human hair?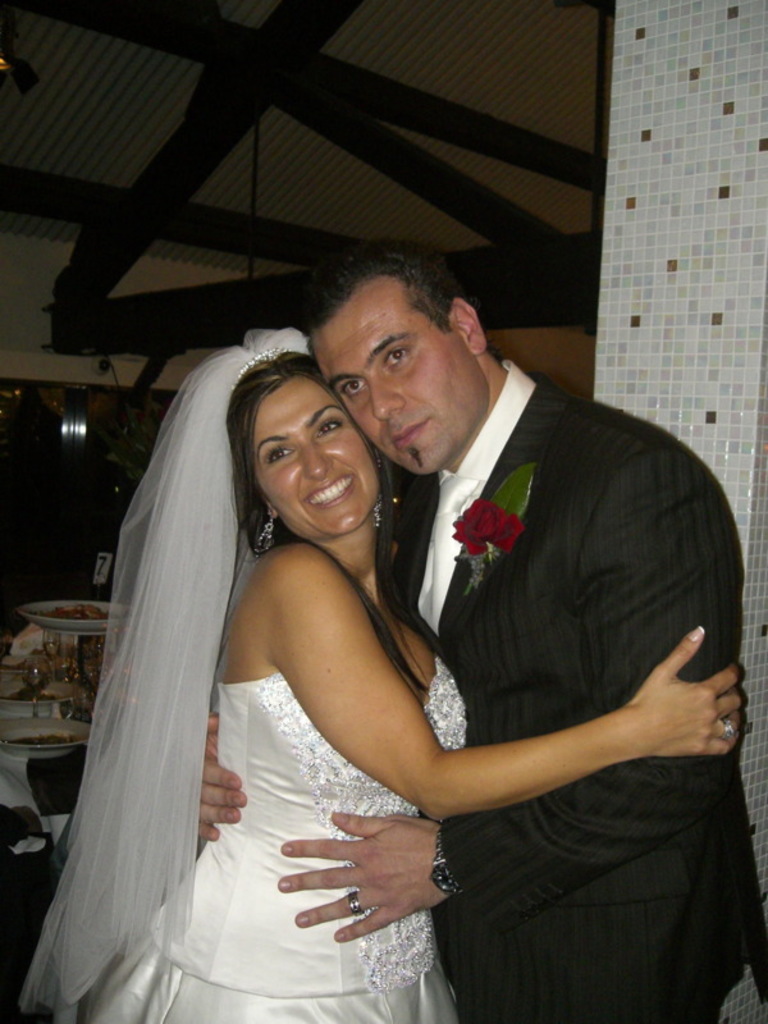
region(186, 326, 404, 627)
